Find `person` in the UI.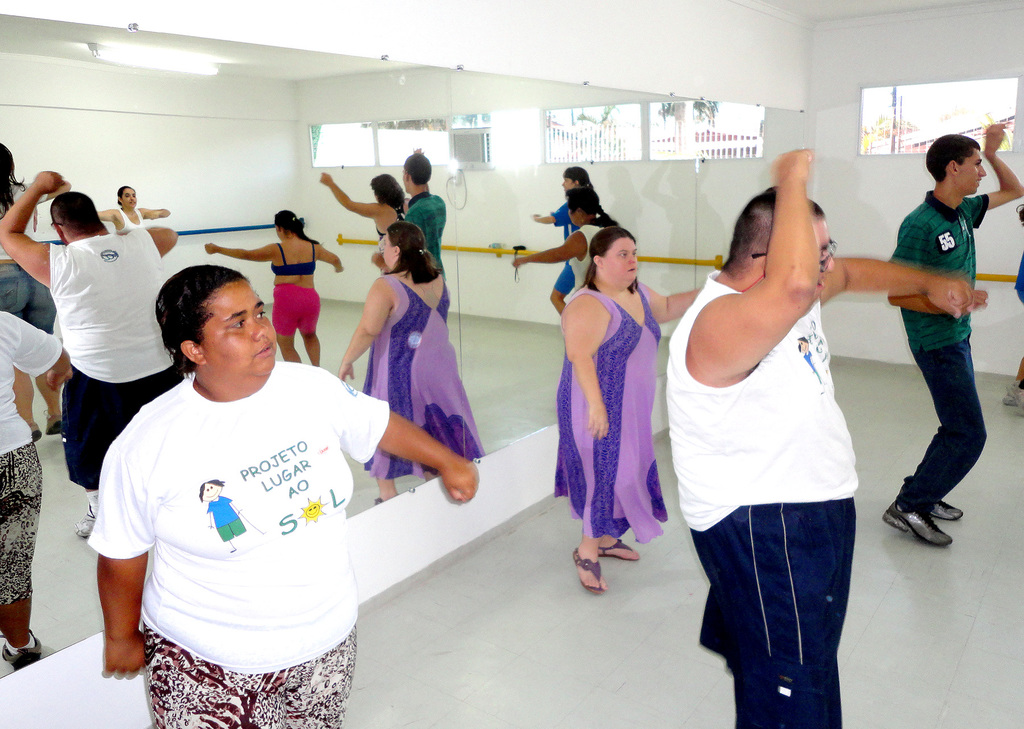
UI element at [1005,203,1023,414].
